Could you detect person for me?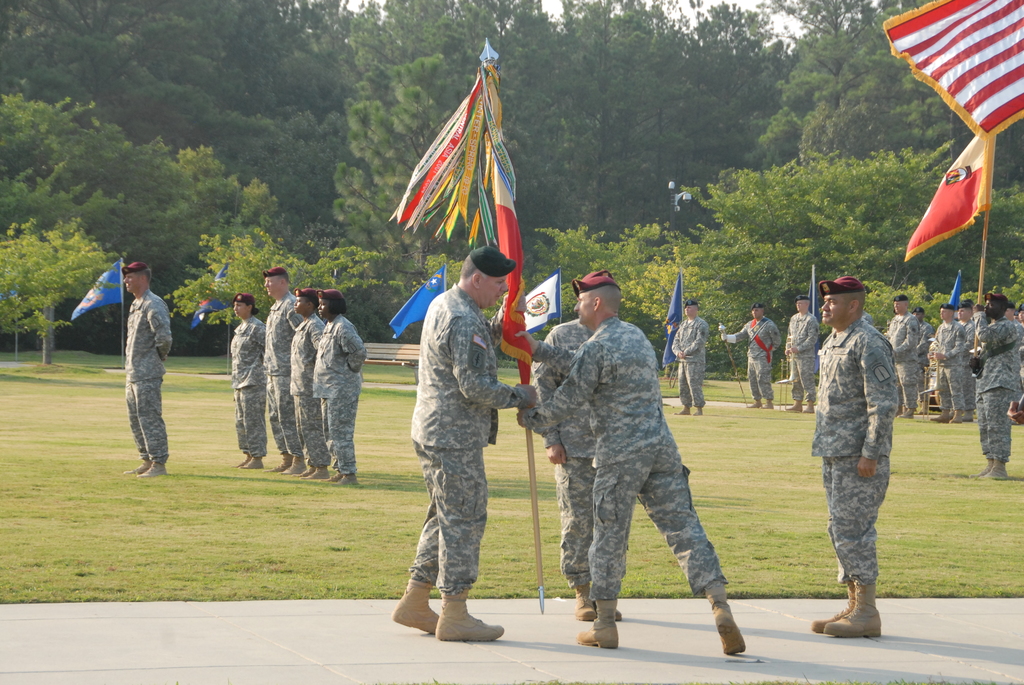
Detection result: [288, 282, 324, 469].
